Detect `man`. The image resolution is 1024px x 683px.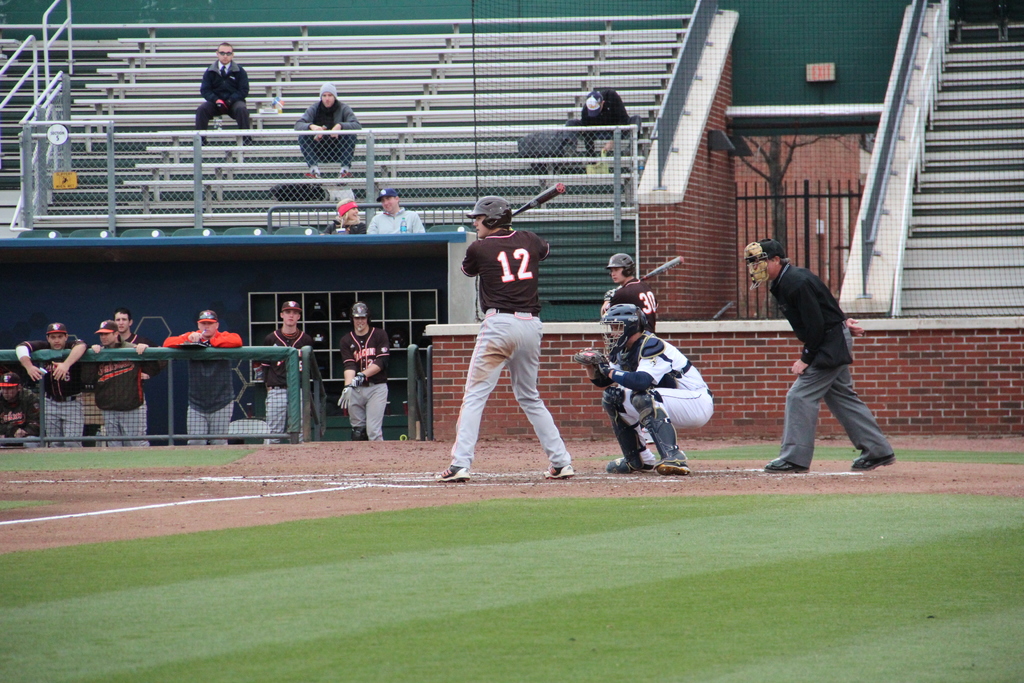
(601,252,653,443).
